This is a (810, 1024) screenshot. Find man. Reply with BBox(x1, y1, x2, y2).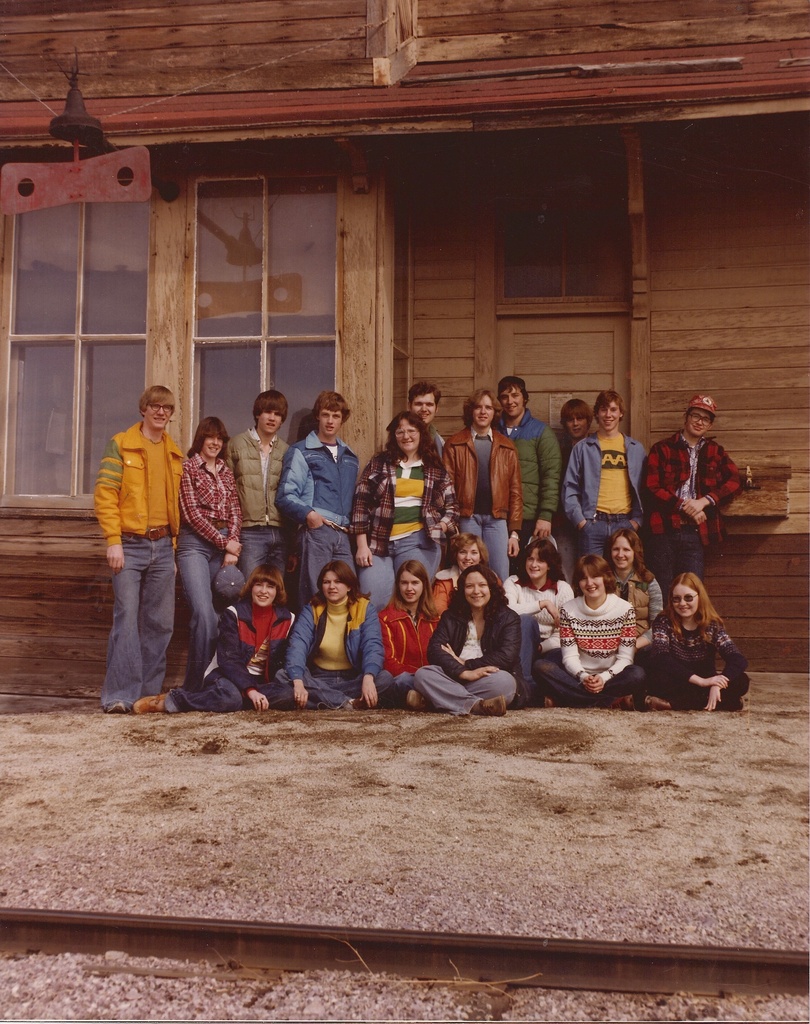
BBox(411, 381, 440, 452).
